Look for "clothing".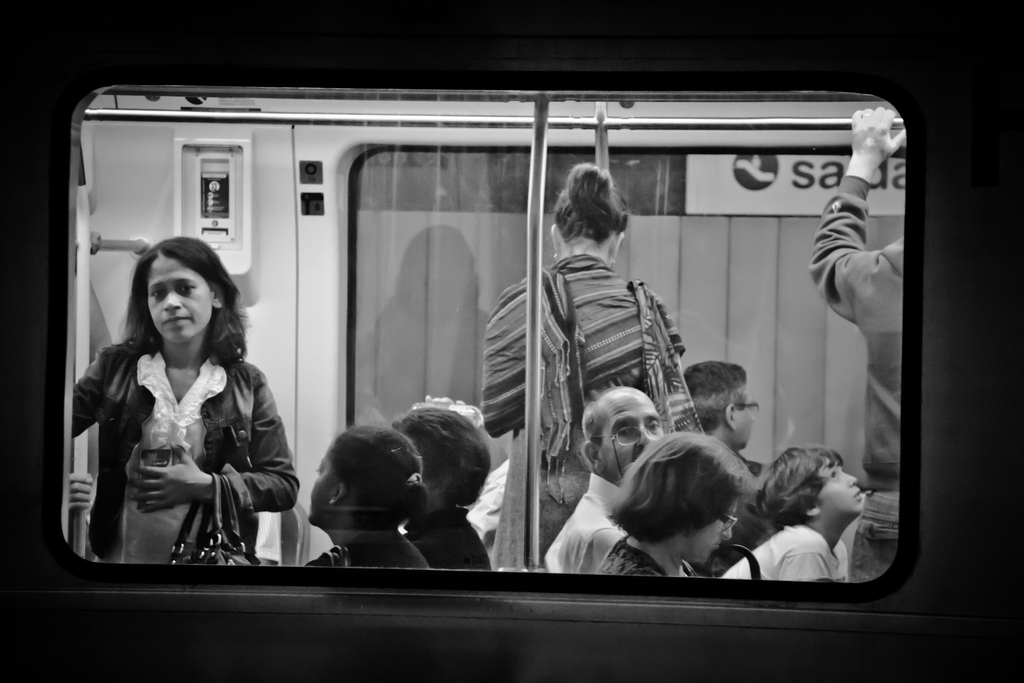
Found: pyautogui.locateOnScreen(291, 523, 458, 580).
